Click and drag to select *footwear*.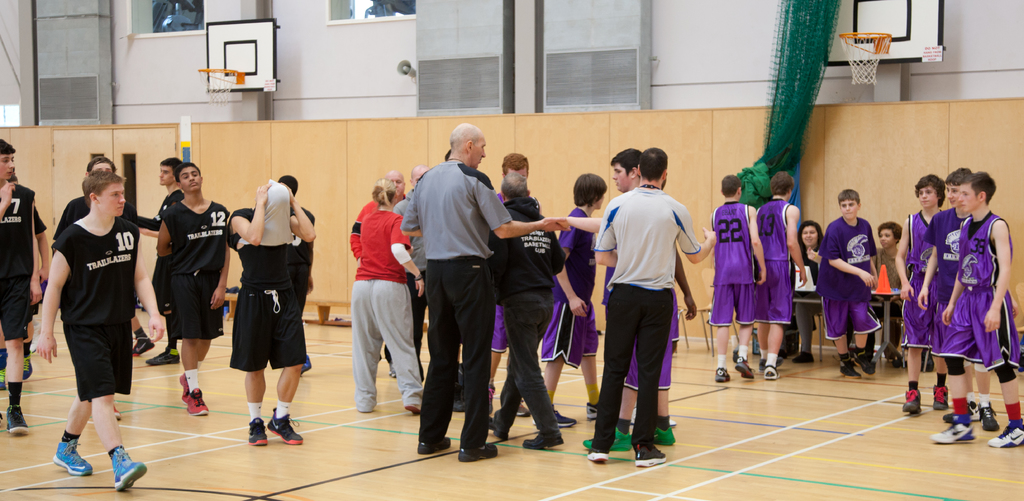
Selection: pyautogui.locateOnScreen(51, 436, 93, 477).
